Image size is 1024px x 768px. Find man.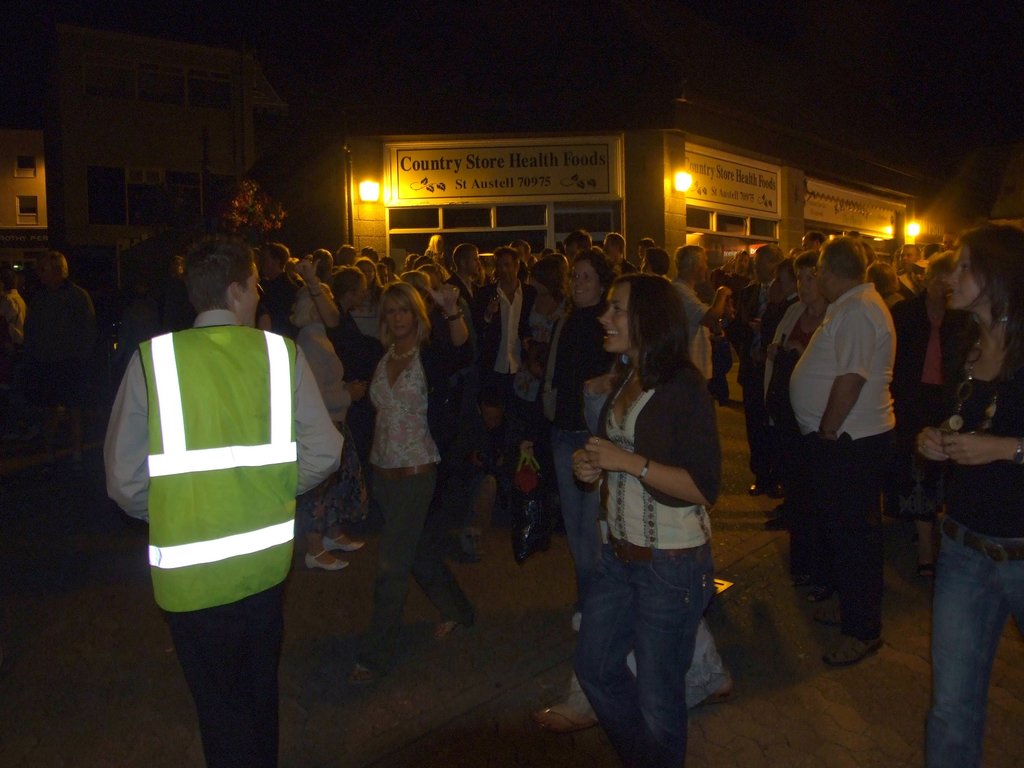
pyautogui.locateOnScreen(788, 236, 895, 666).
